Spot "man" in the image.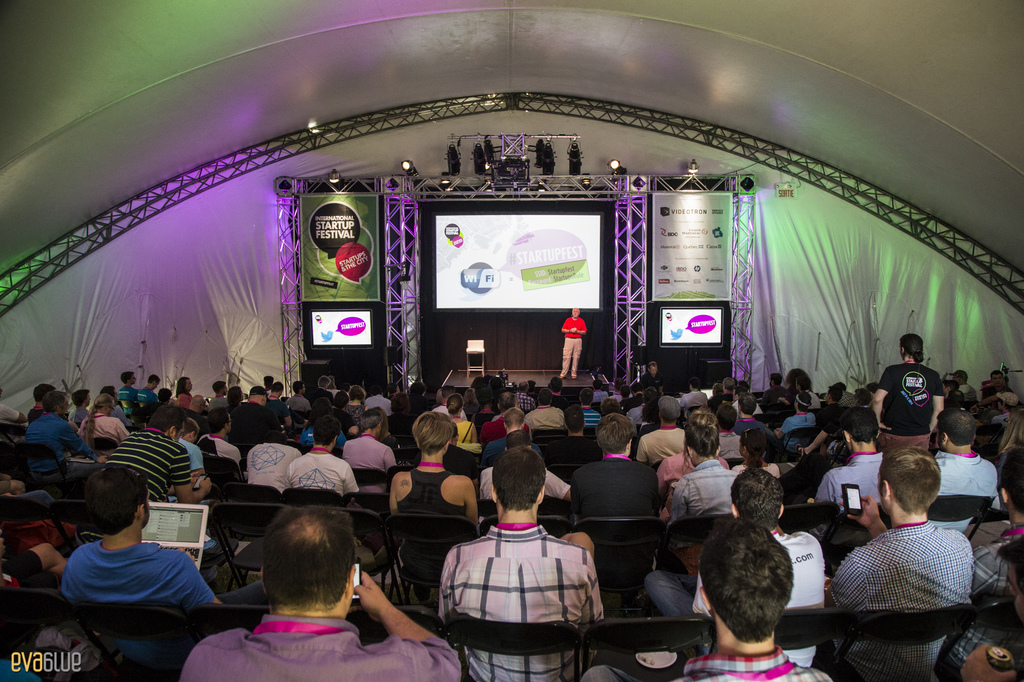
"man" found at left=823, top=453, right=999, bottom=674.
